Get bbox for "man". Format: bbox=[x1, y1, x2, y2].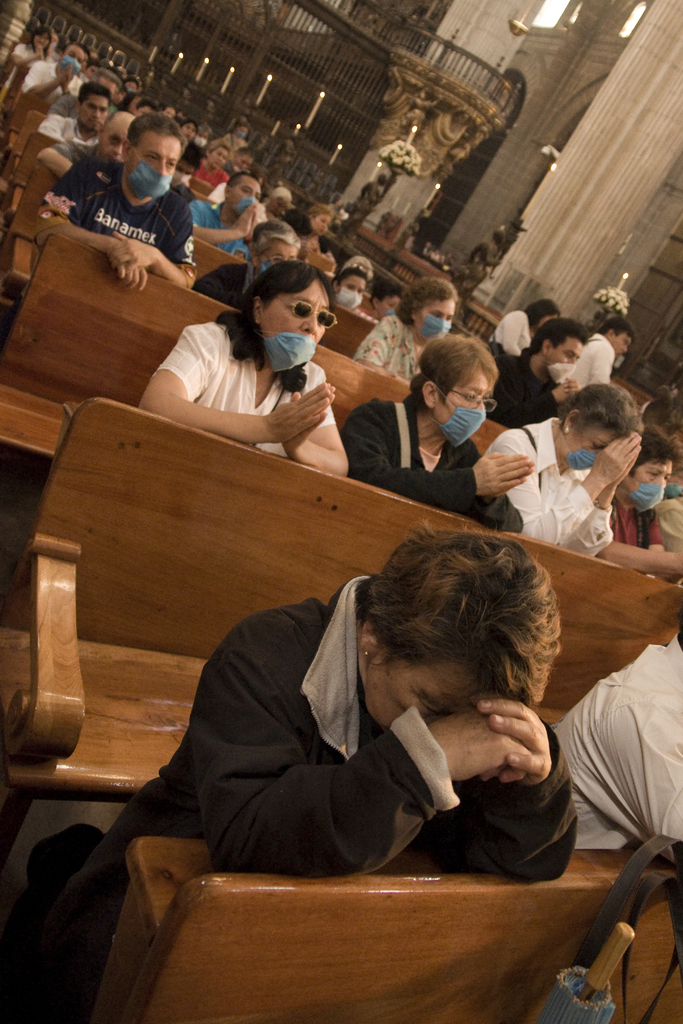
bbox=[22, 44, 85, 100].
